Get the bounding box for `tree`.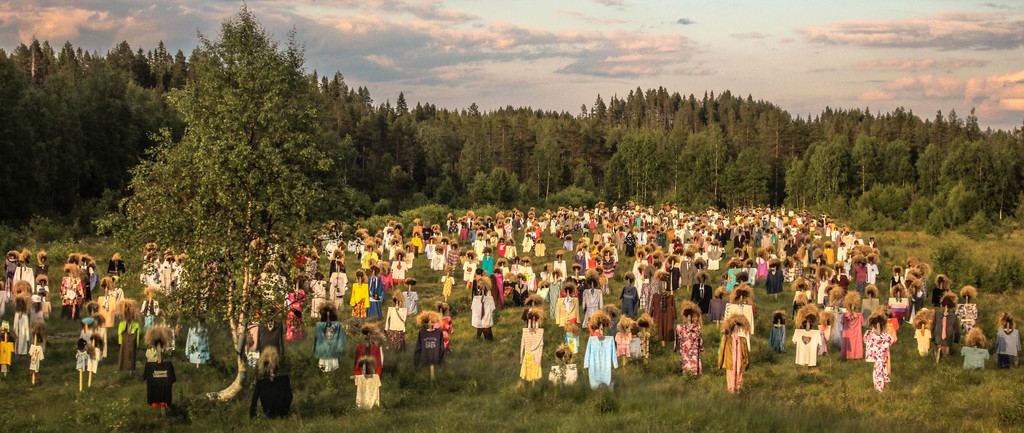
region(105, 1, 359, 377).
